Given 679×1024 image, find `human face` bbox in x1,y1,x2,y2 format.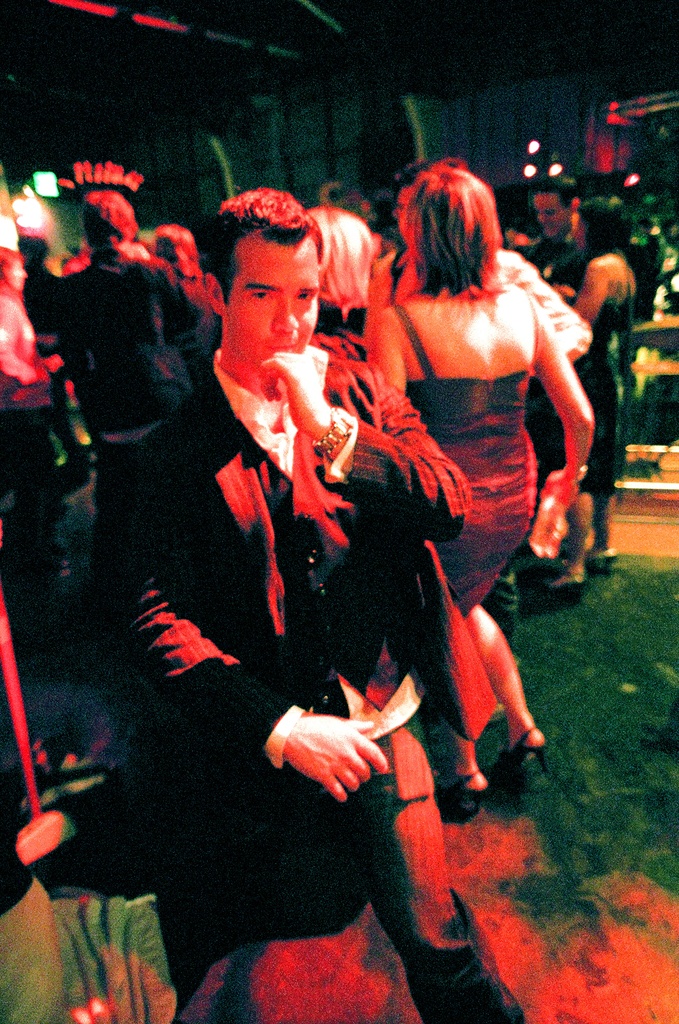
530,186,570,238.
